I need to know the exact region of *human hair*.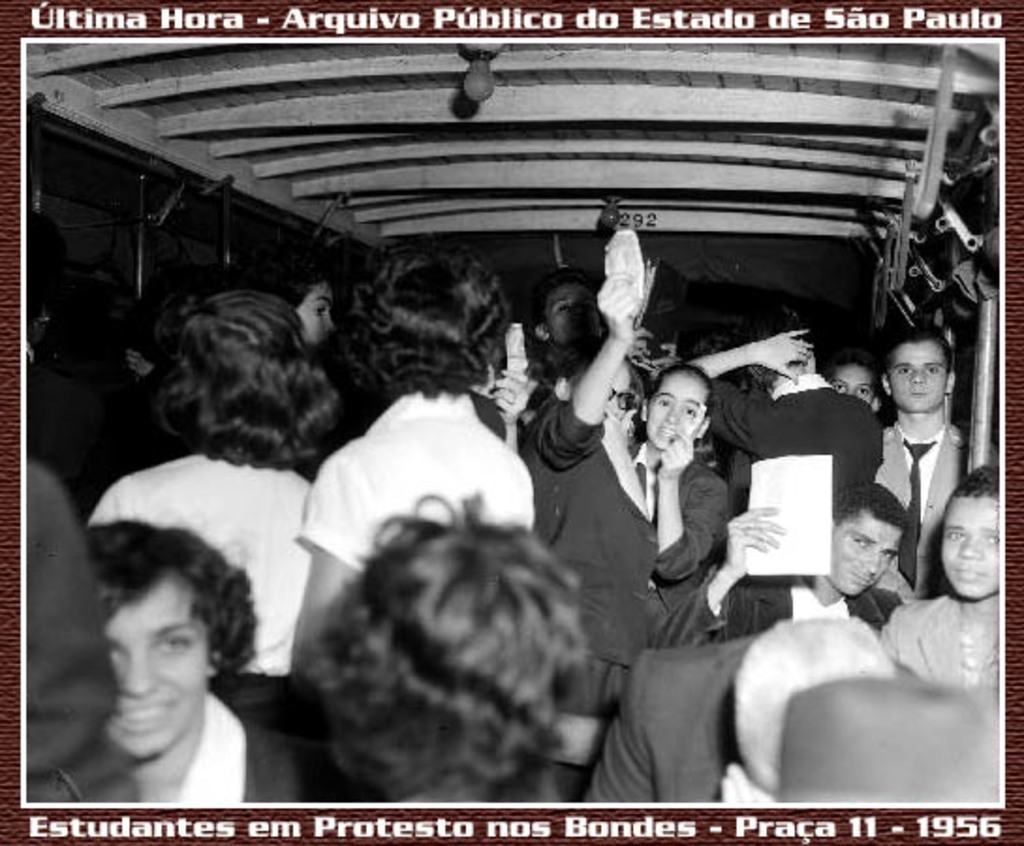
Region: detection(729, 607, 894, 786).
